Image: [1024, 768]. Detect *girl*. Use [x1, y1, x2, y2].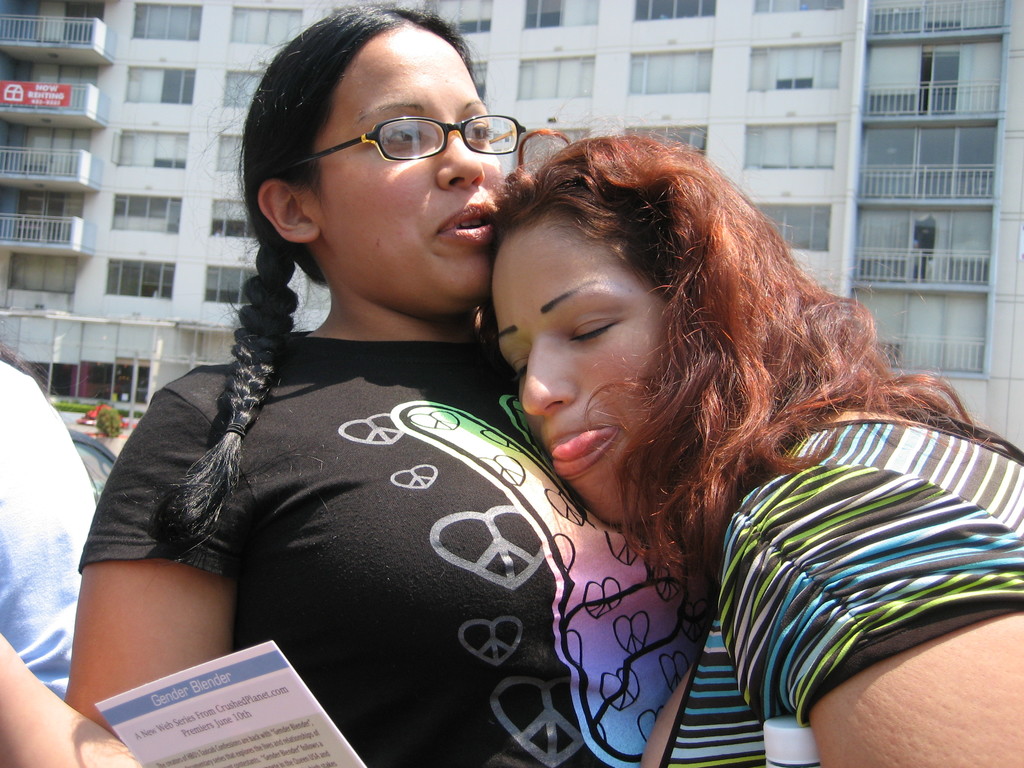
[493, 130, 1023, 767].
